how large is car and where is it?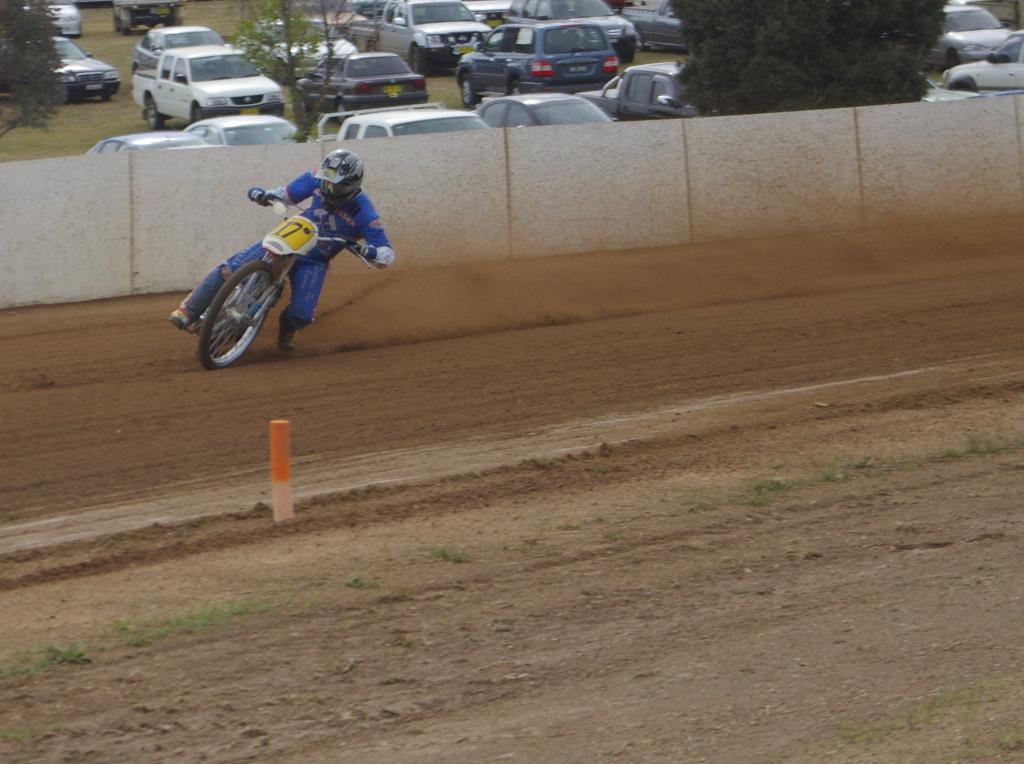
Bounding box: (left=941, top=32, right=1023, bottom=93).
